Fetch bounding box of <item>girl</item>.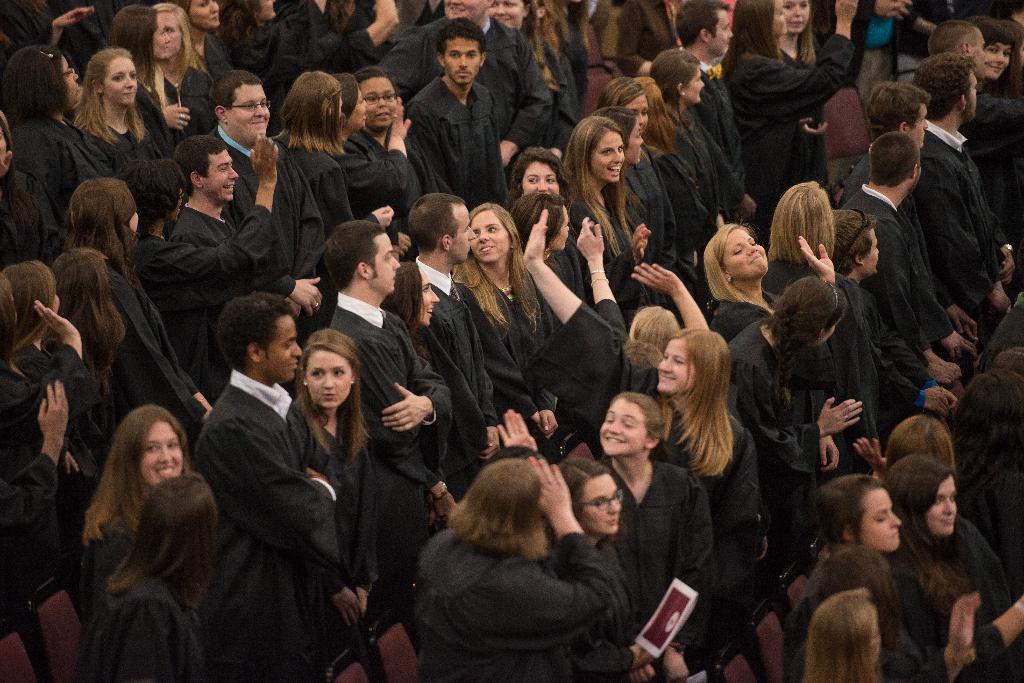
Bbox: x1=778 y1=0 x2=812 y2=67.
